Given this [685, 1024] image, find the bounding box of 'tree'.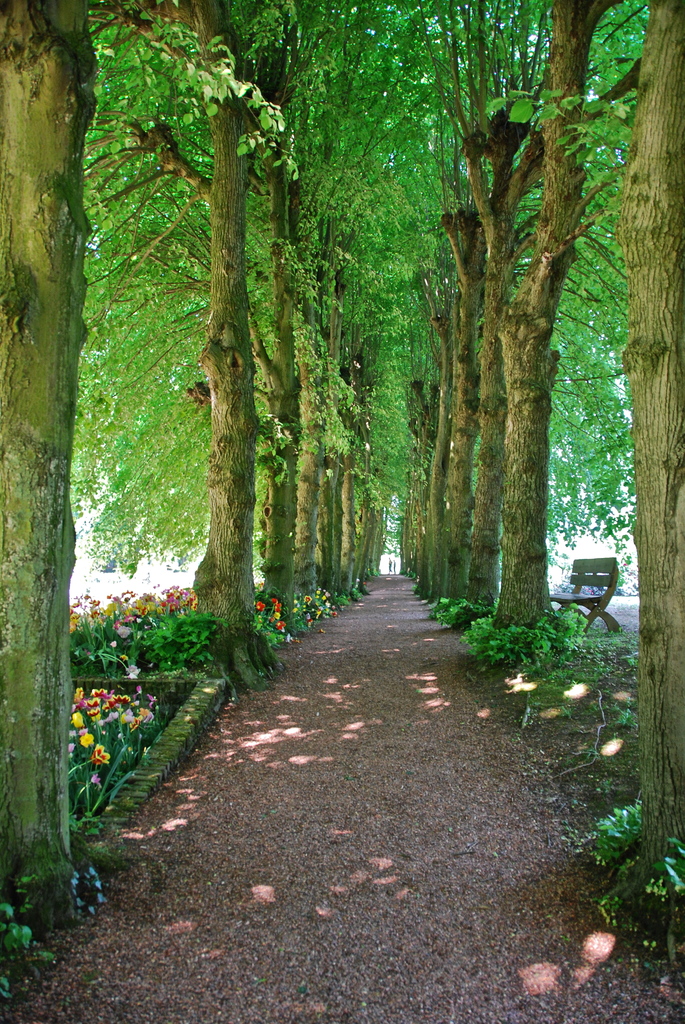
0/0/177/980.
